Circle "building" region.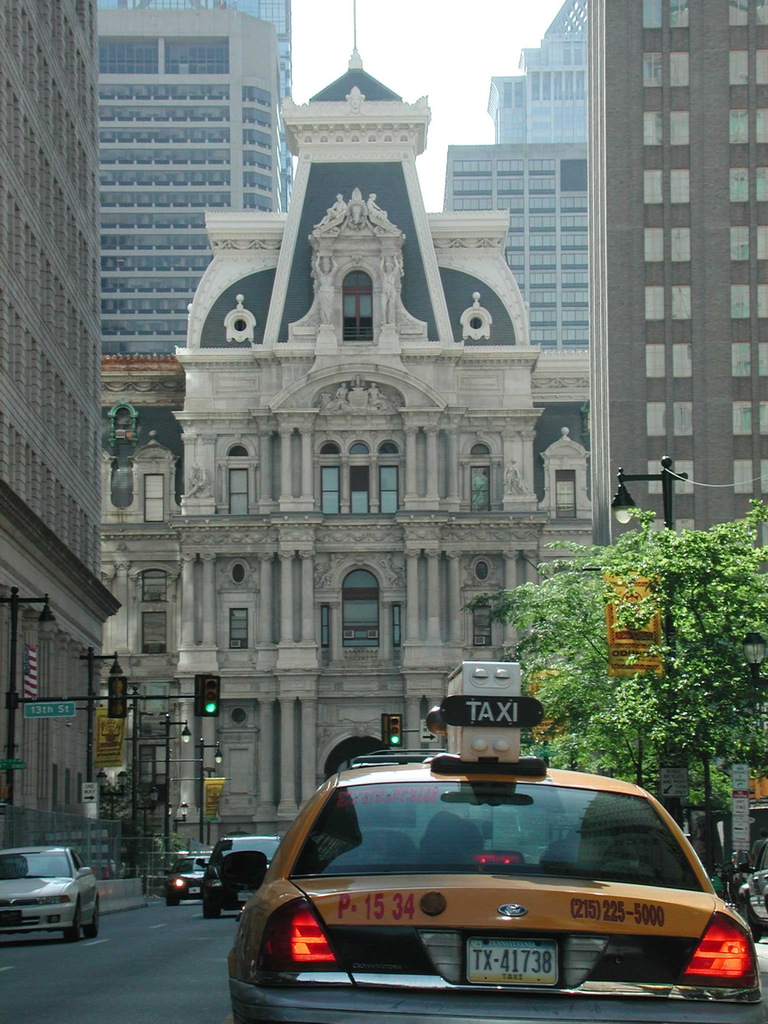
Region: bbox=[0, 0, 767, 917].
